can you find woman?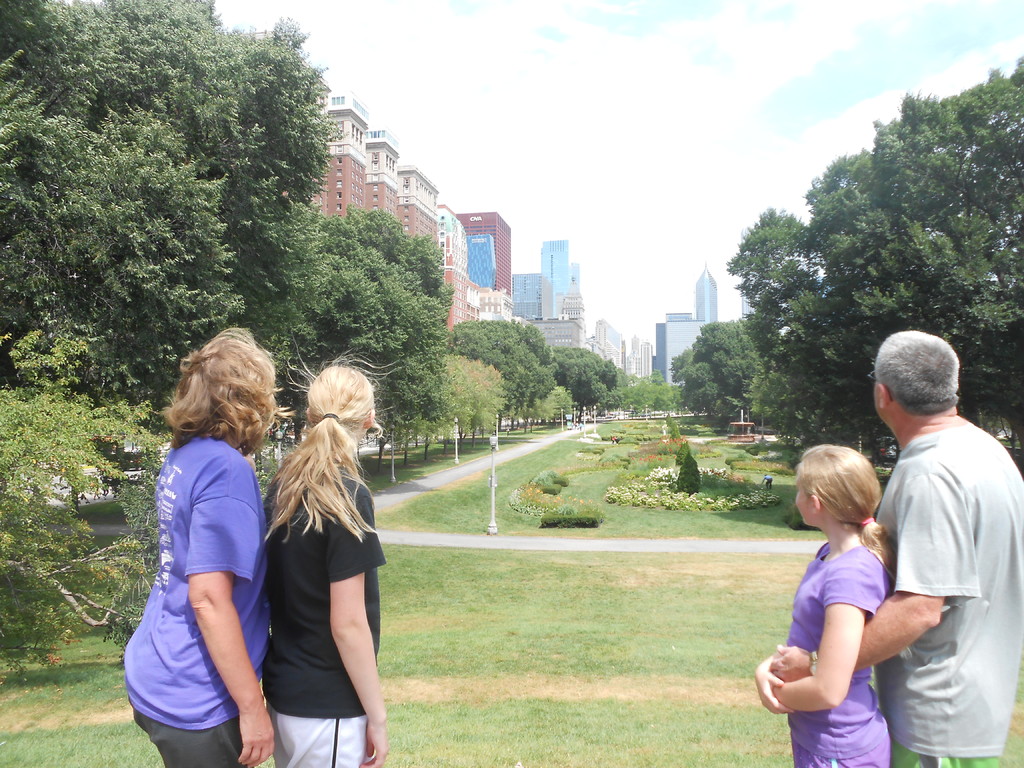
Yes, bounding box: (125,328,295,767).
